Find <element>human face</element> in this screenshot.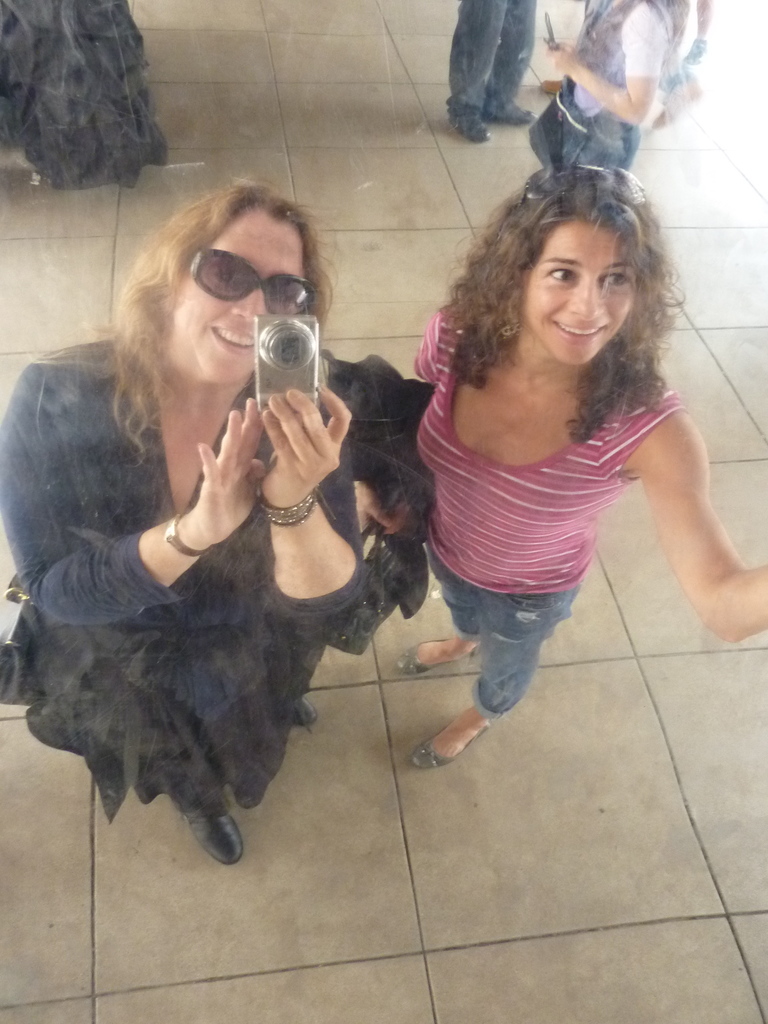
The bounding box for <element>human face</element> is 518/215/632/371.
